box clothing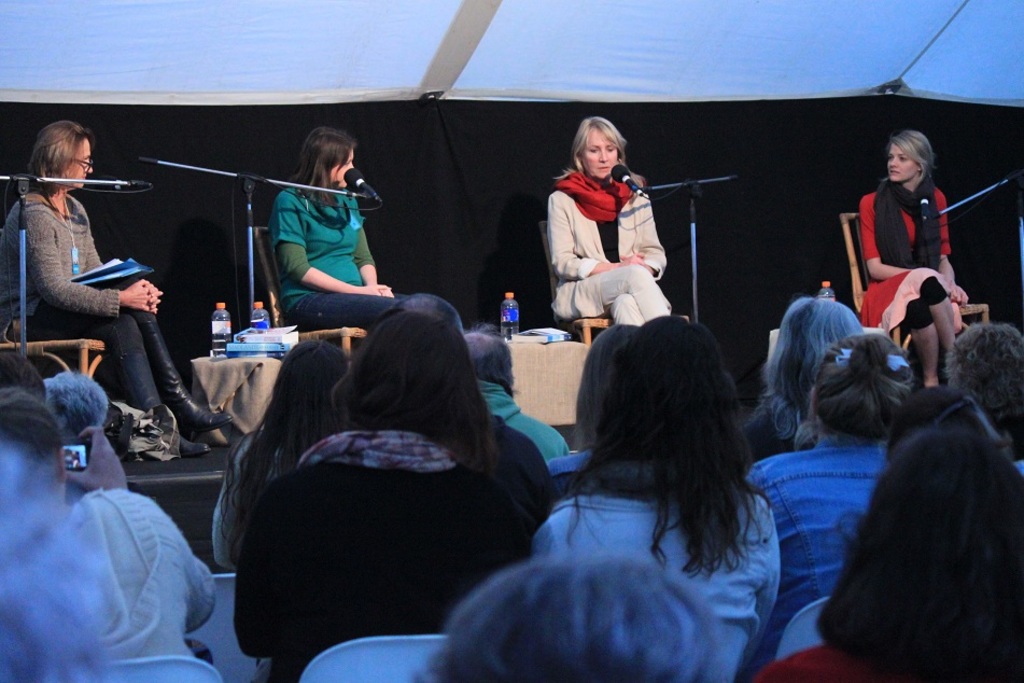
858, 172, 960, 331
